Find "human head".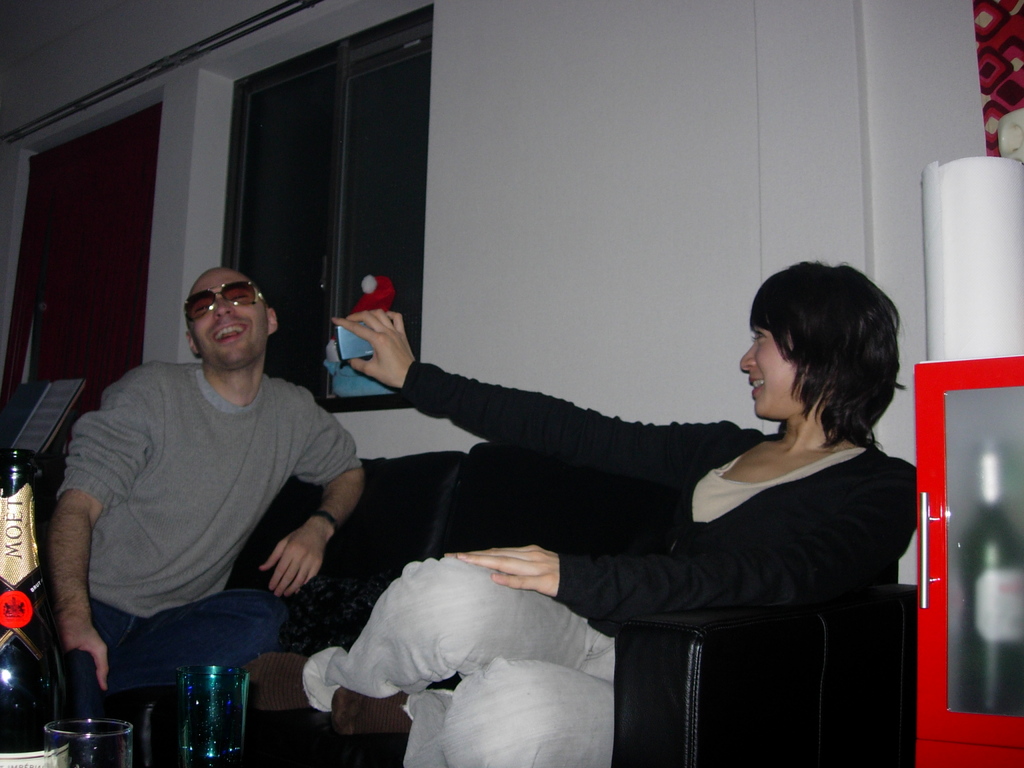
x1=737, y1=261, x2=906, y2=416.
